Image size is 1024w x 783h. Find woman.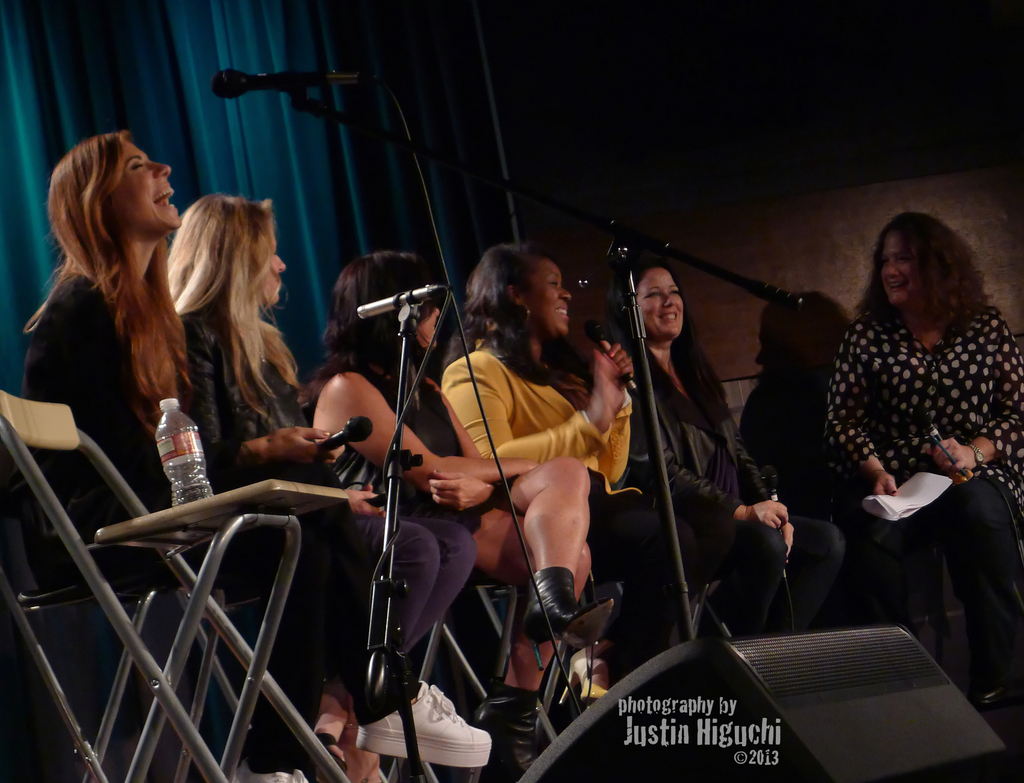
159/193/488/770.
